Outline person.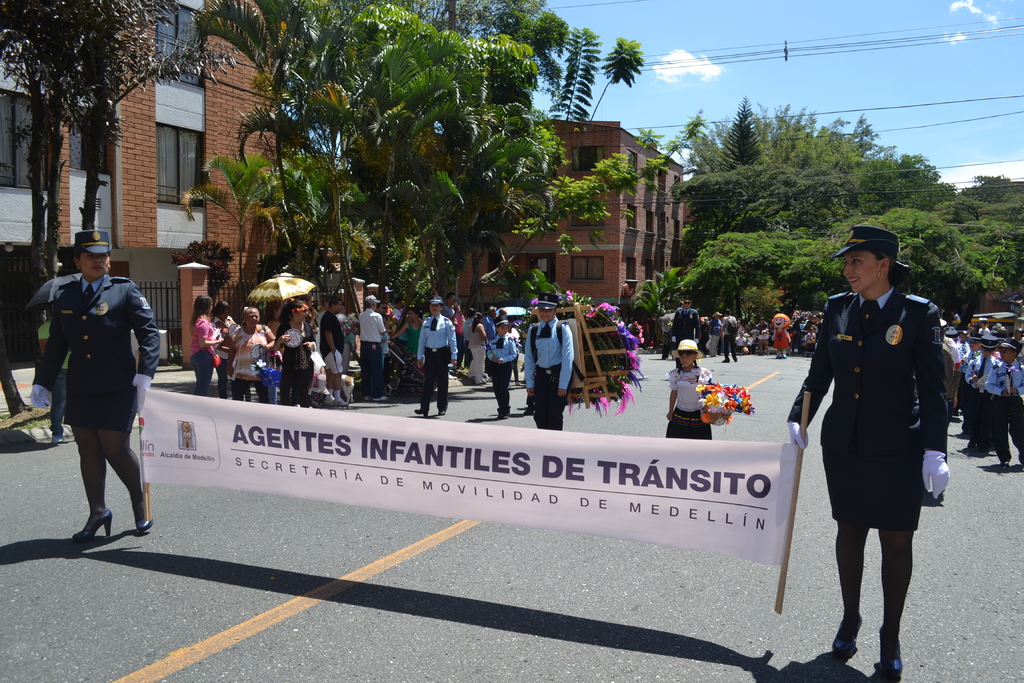
Outline: <region>38, 224, 149, 554</region>.
